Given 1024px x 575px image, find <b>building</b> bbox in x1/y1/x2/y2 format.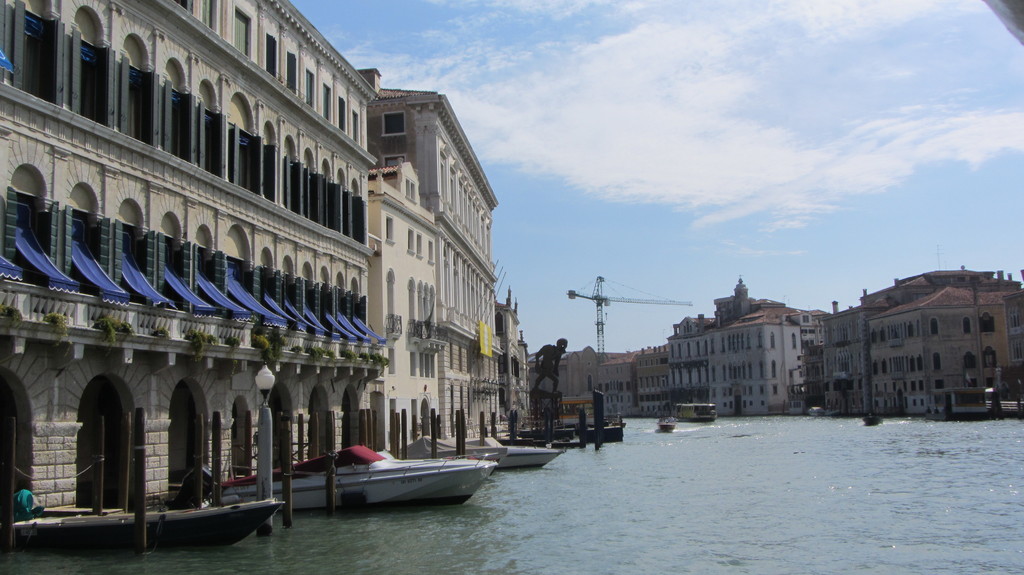
355/68/499/438.
